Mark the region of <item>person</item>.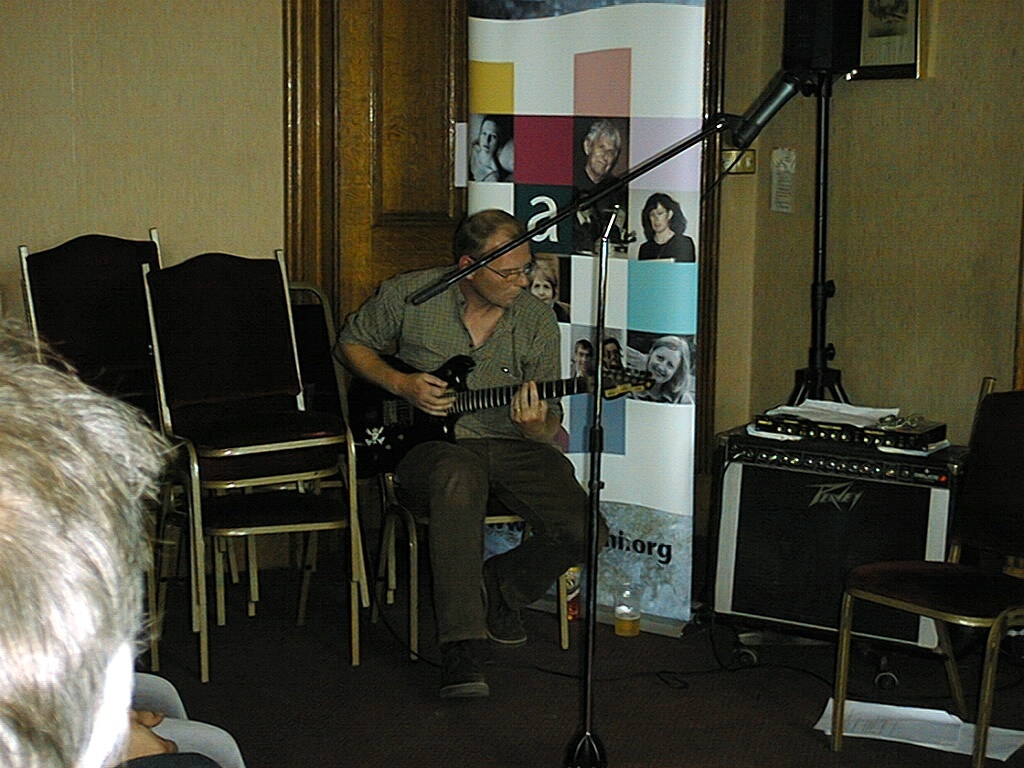
Region: 468,115,512,185.
